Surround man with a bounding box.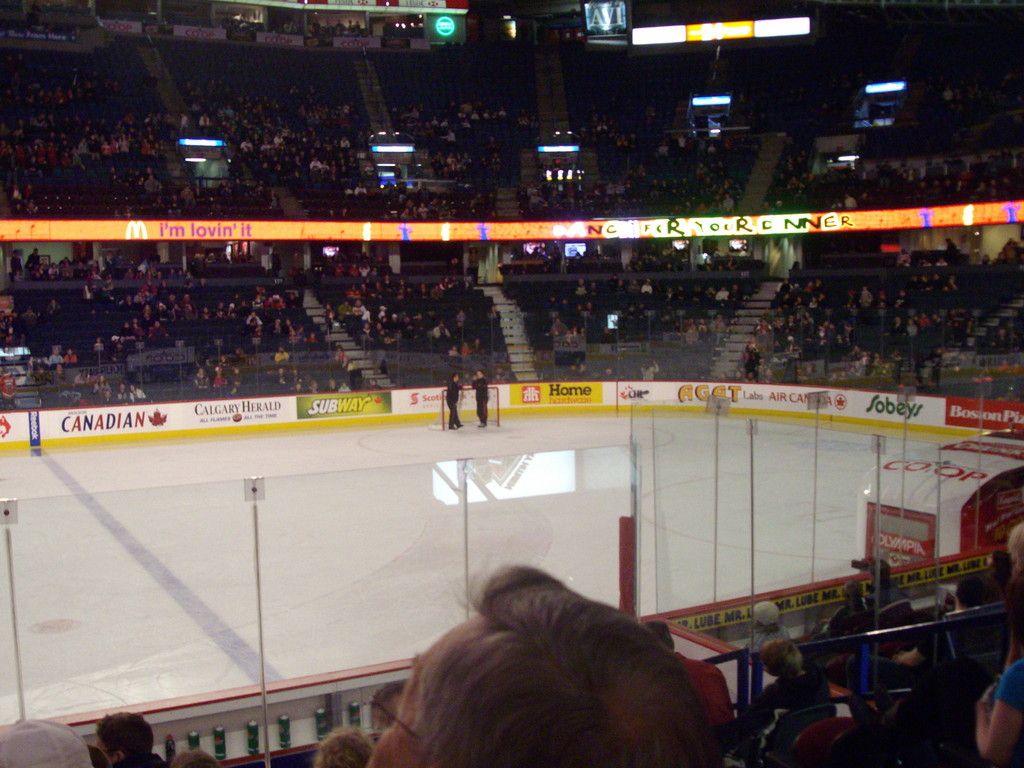
(91, 710, 168, 767).
